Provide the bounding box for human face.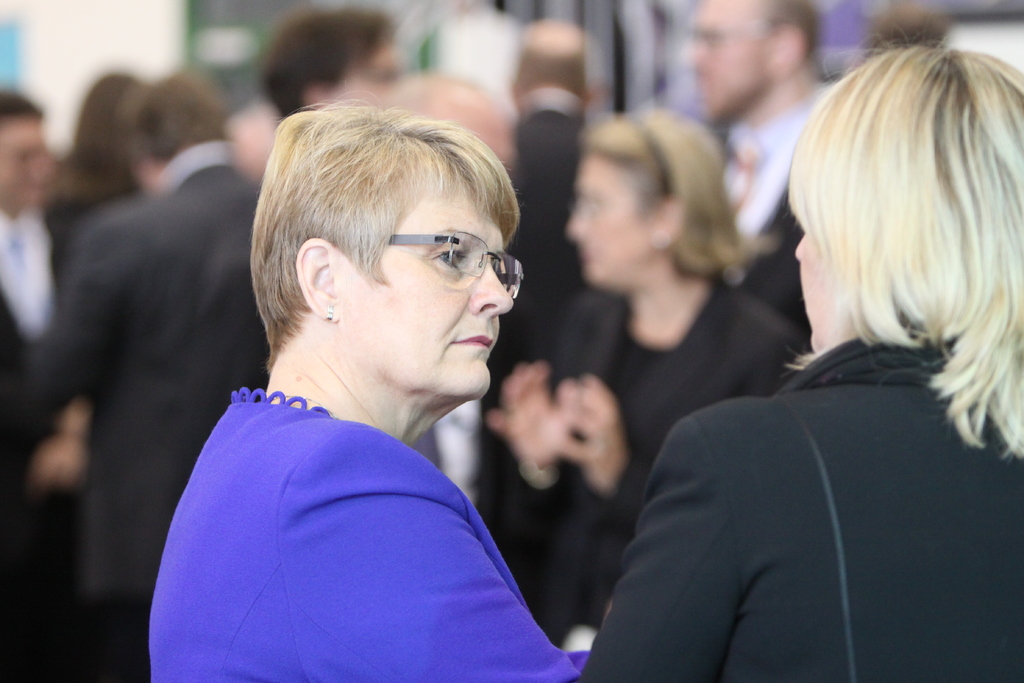
select_region(784, 224, 844, 368).
